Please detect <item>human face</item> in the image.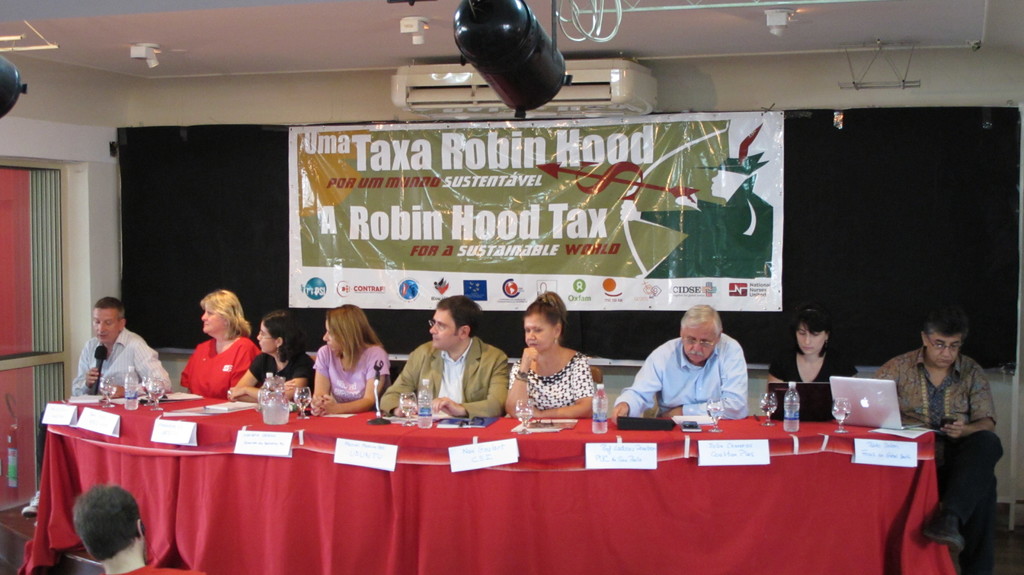
select_region(797, 325, 829, 350).
